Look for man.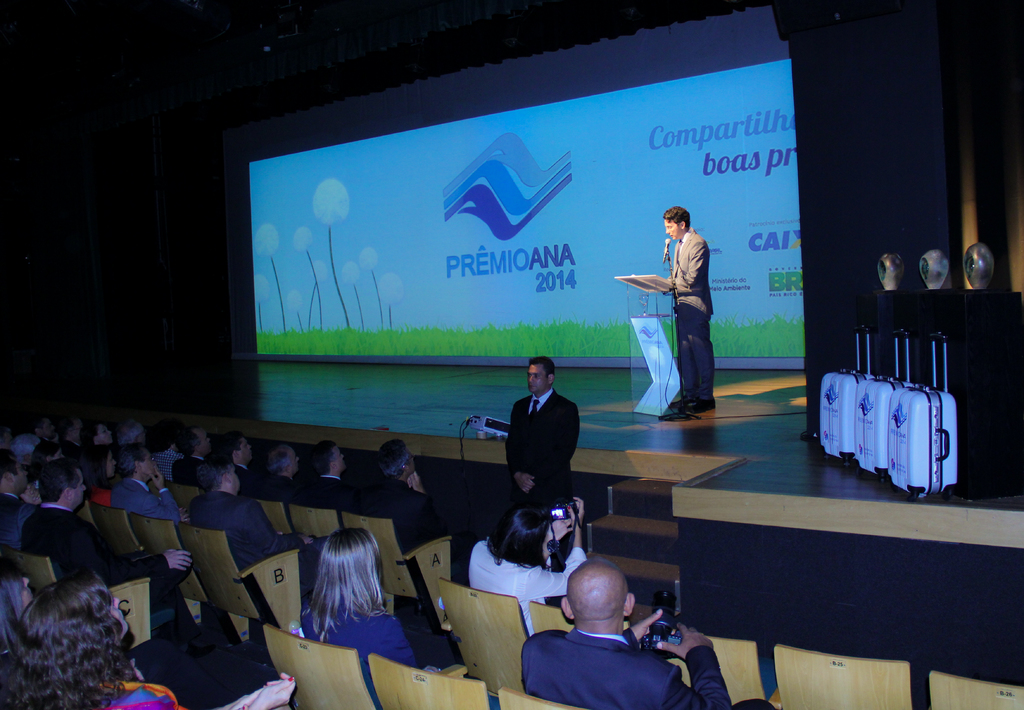
Found: detection(516, 557, 777, 709).
